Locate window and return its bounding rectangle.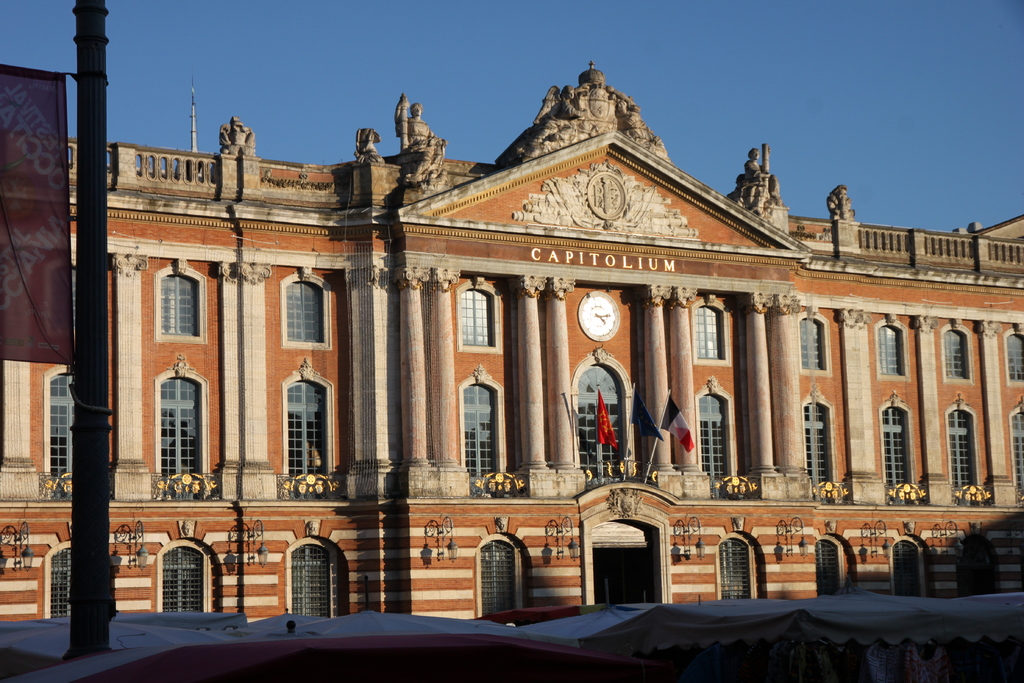
(870, 311, 913, 381).
